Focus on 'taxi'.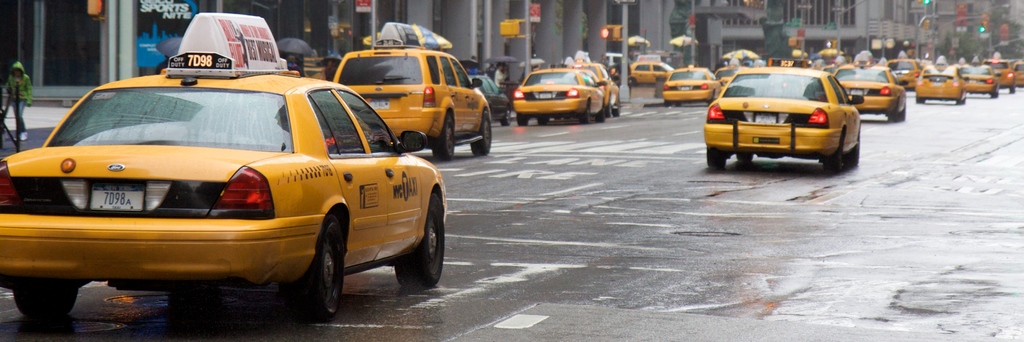
Focused at <box>625,54,676,87</box>.
